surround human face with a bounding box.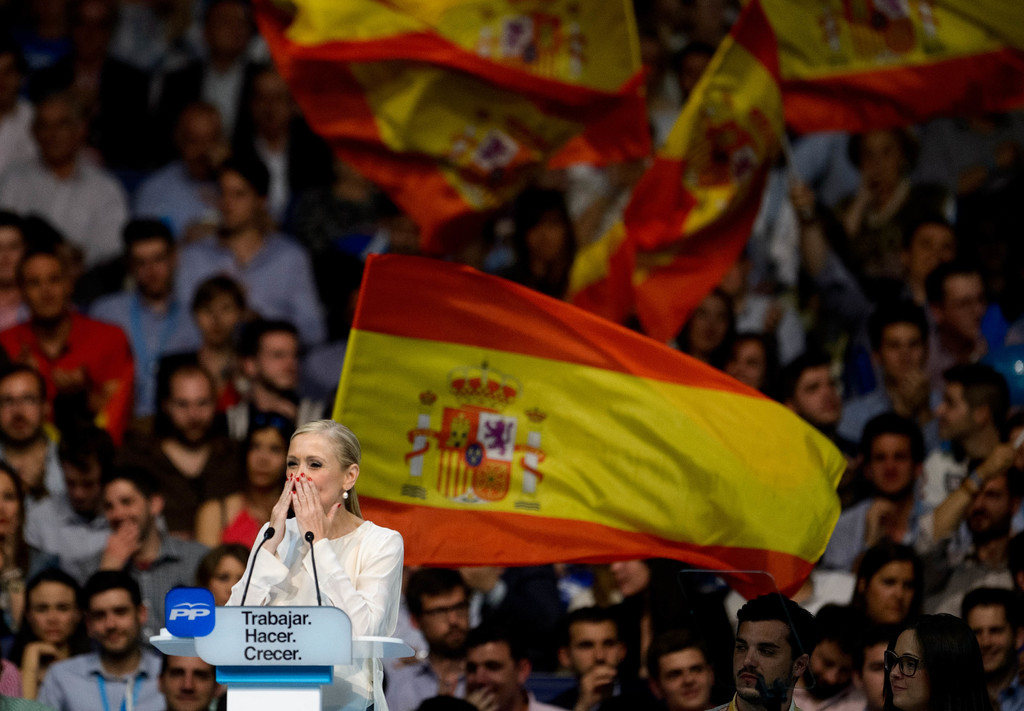
524/211/561/262.
